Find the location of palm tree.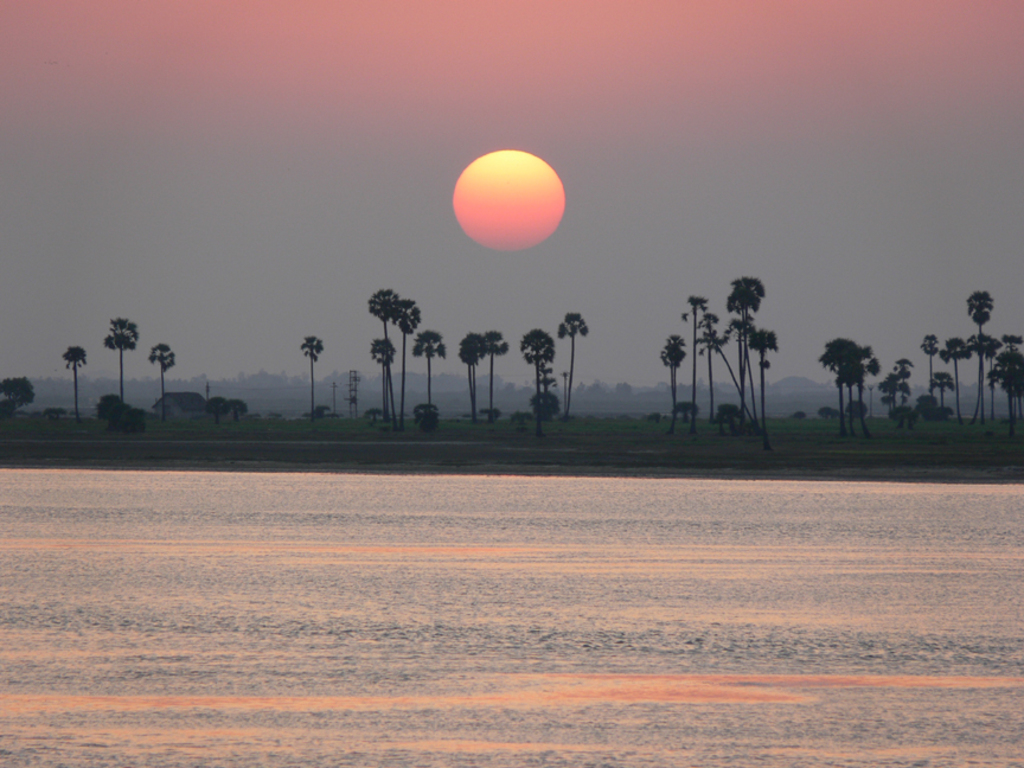
Location: 455/332/479/390.
